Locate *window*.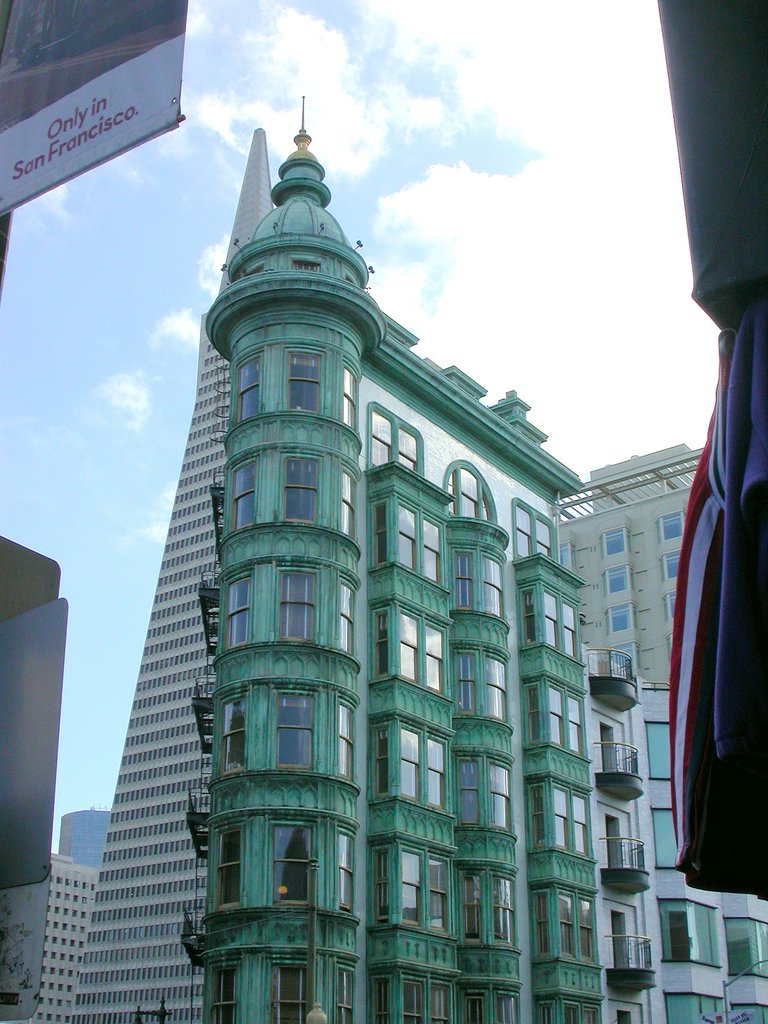
Bounding box: pyautogui.locateOnScreen(391, 491, 444, 588).
